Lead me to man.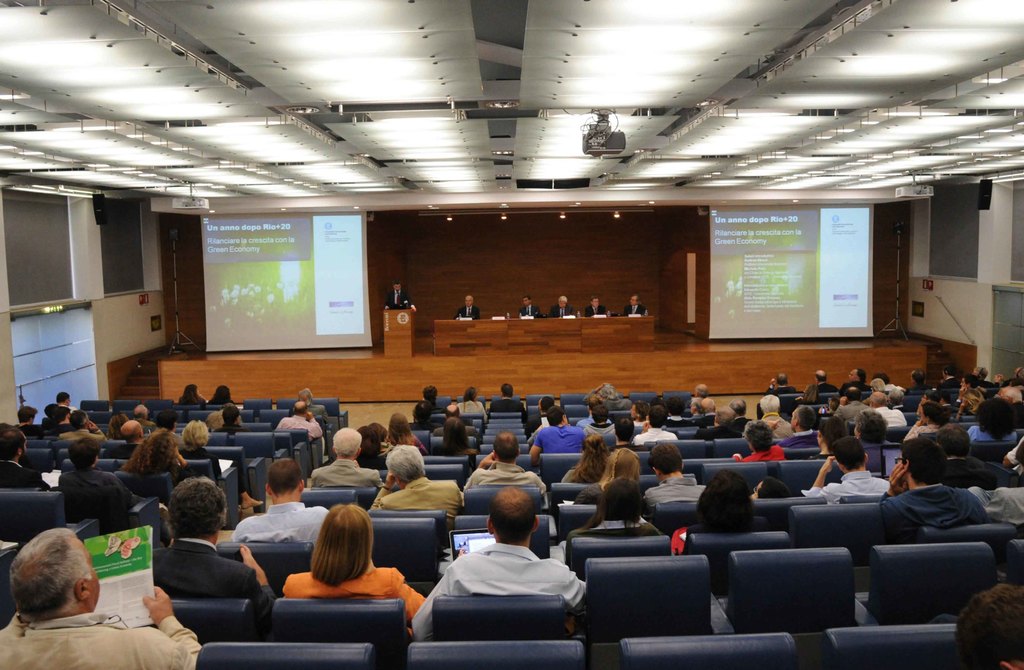
Lead to [775, 404, 821, 450].
